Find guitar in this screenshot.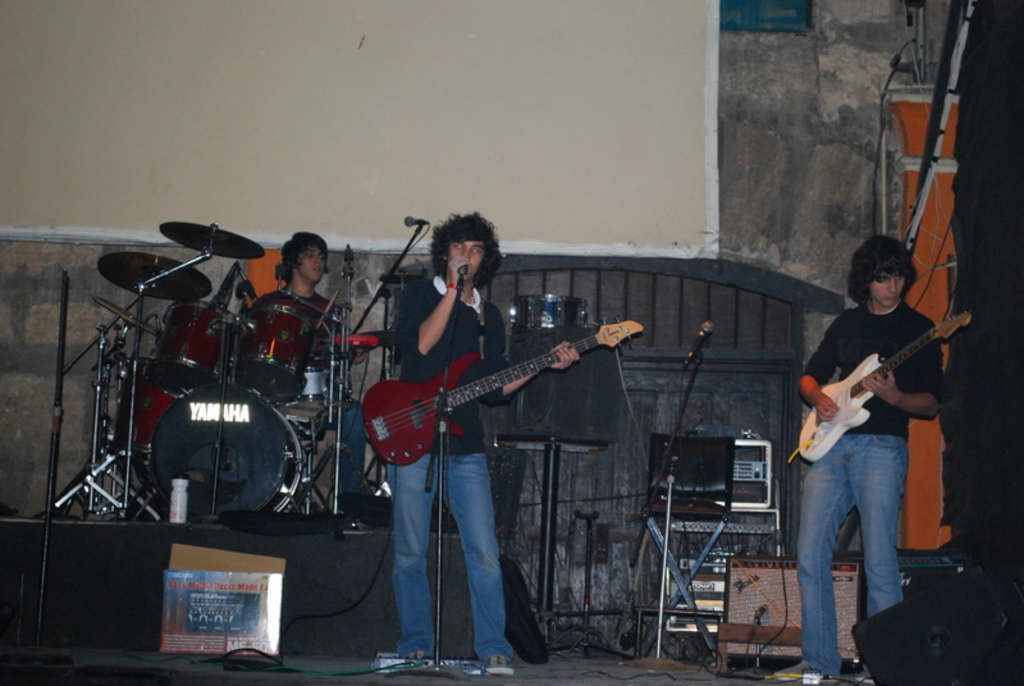
The bounding box for guitar is left=797, top=294, right=974, bottom=471.
